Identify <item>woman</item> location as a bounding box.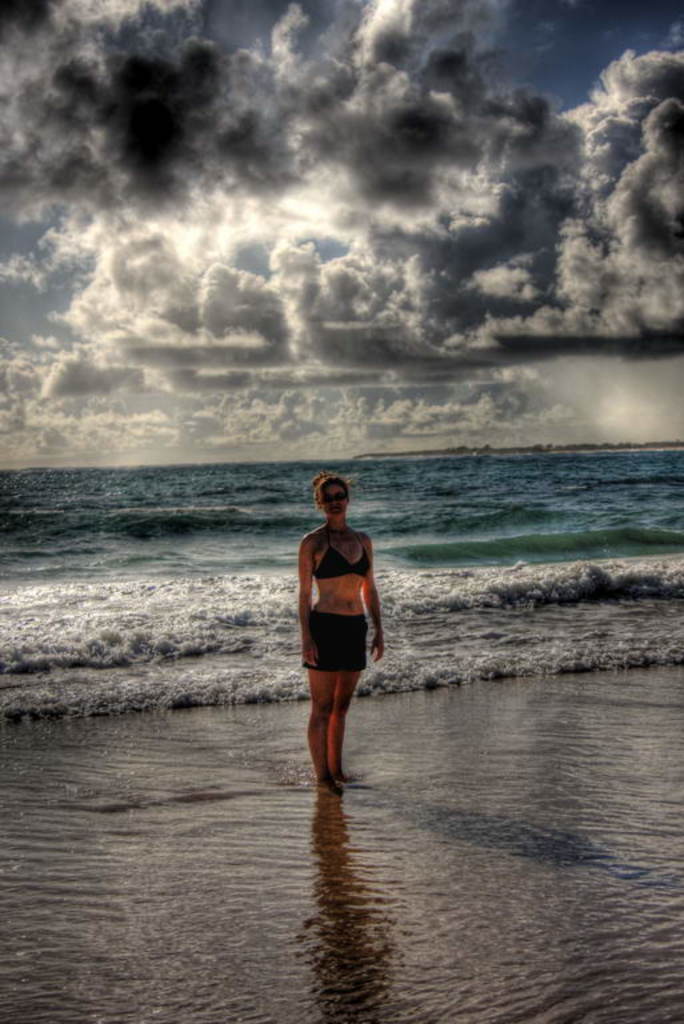
<bbox>285, 475, 391, 795</bbox>.
